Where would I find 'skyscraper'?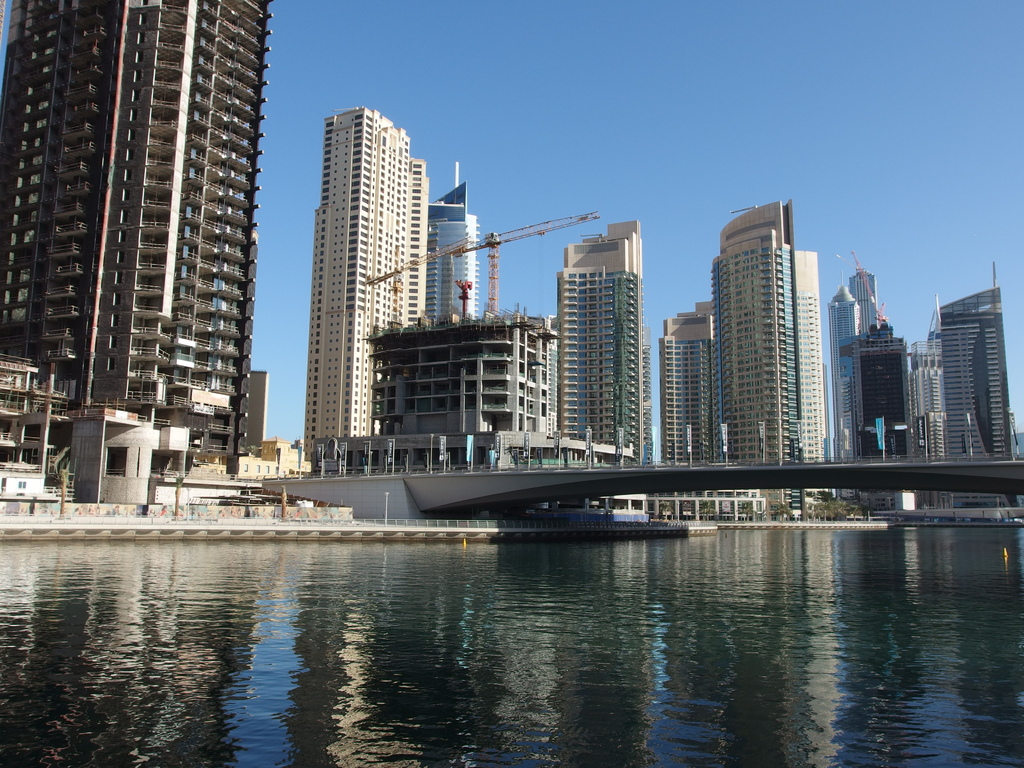
At [x1=28, y1=24, x2=282, y2=518].
